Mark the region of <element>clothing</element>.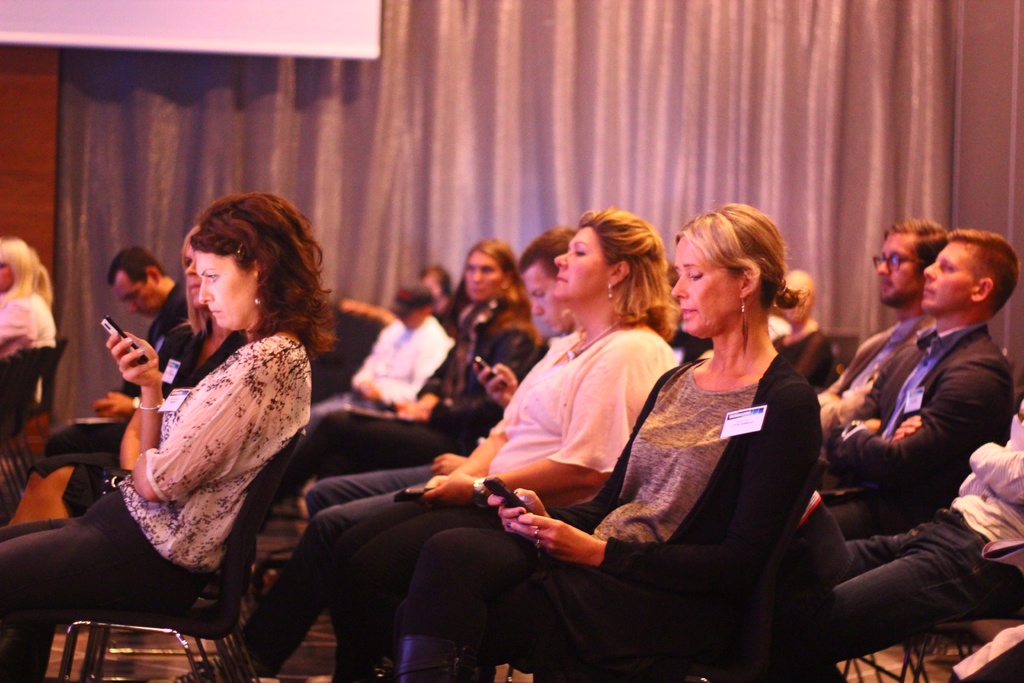
Region: [838, 323, 1016, 528].
